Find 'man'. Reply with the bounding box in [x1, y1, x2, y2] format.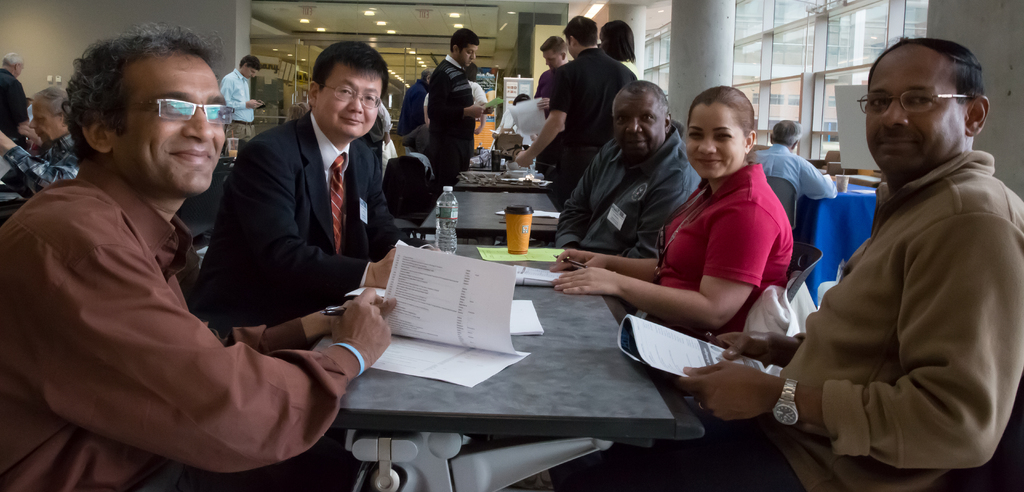
[552, 78, 703, 328].
